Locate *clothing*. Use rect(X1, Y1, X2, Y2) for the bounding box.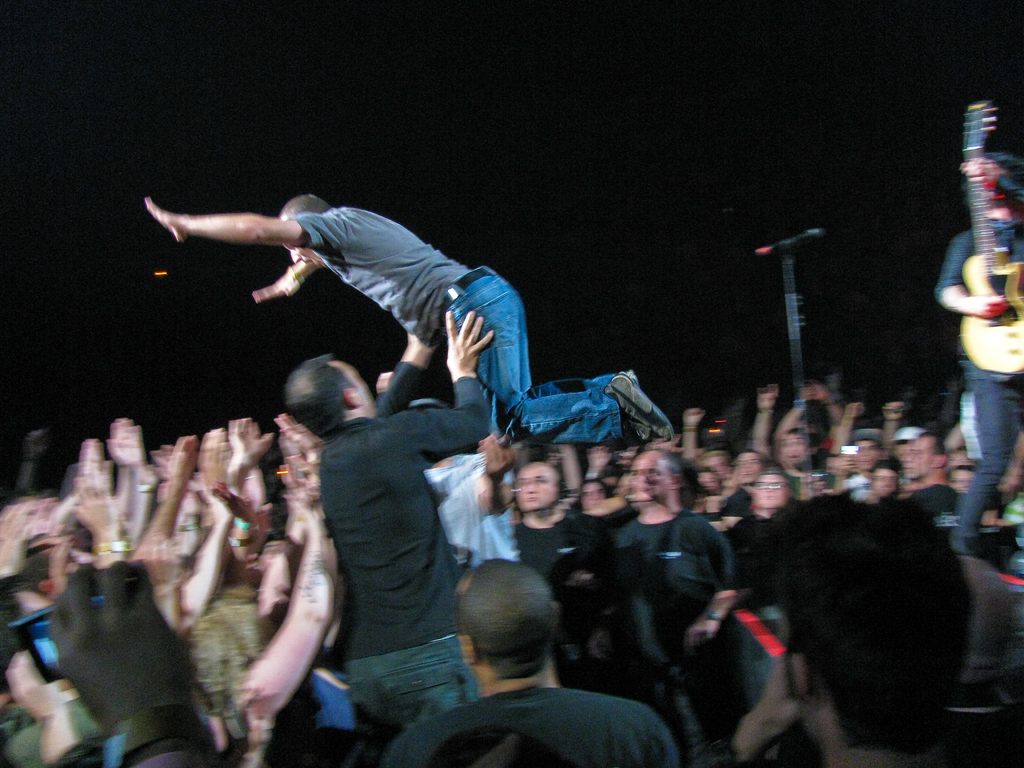
rect(289, 203, 618, 445).
